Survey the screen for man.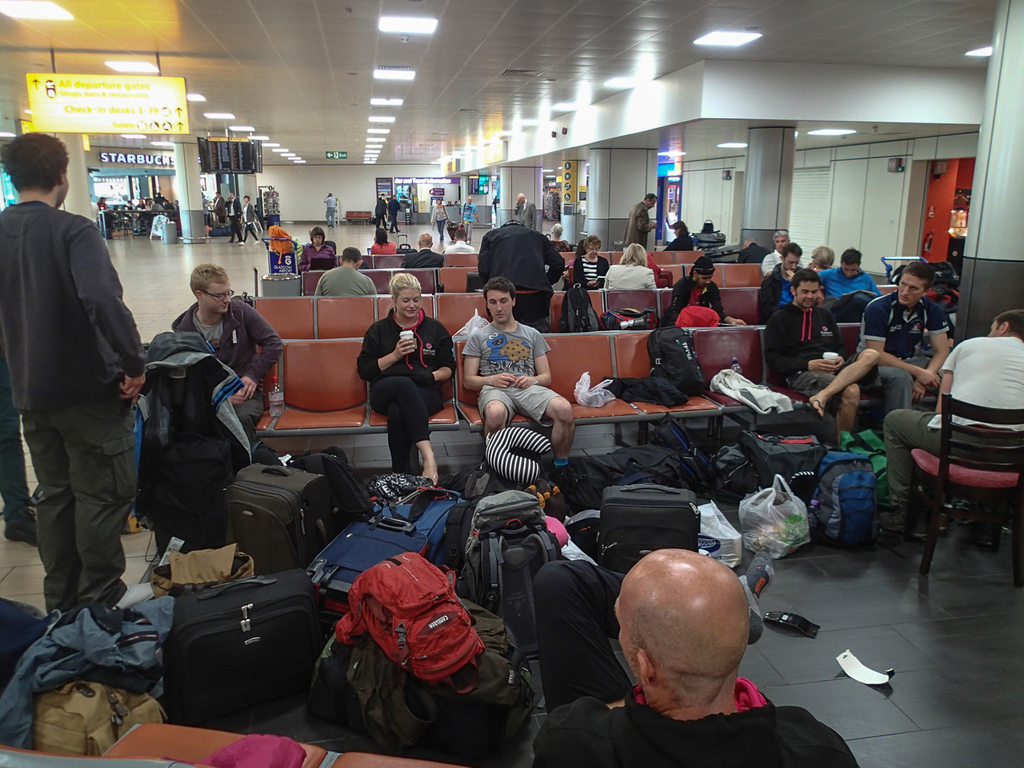
Survey found: 446/232/474/254.
